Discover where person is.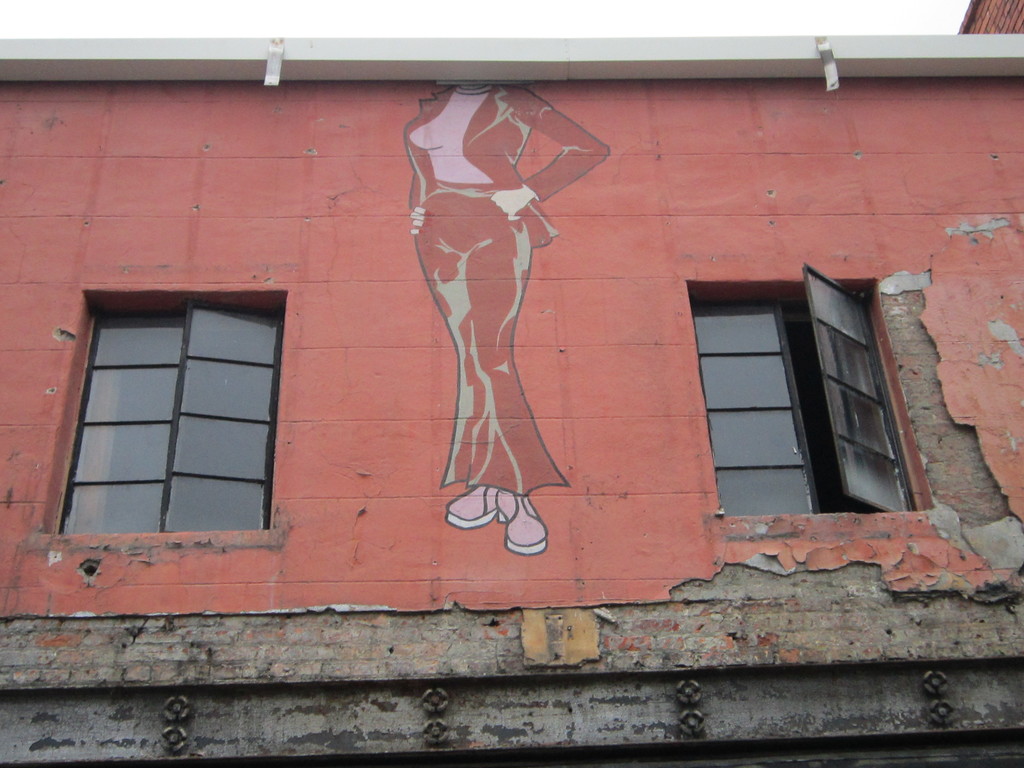
Discovered at (x1=404, y1=74, x2=613, y2=564).
